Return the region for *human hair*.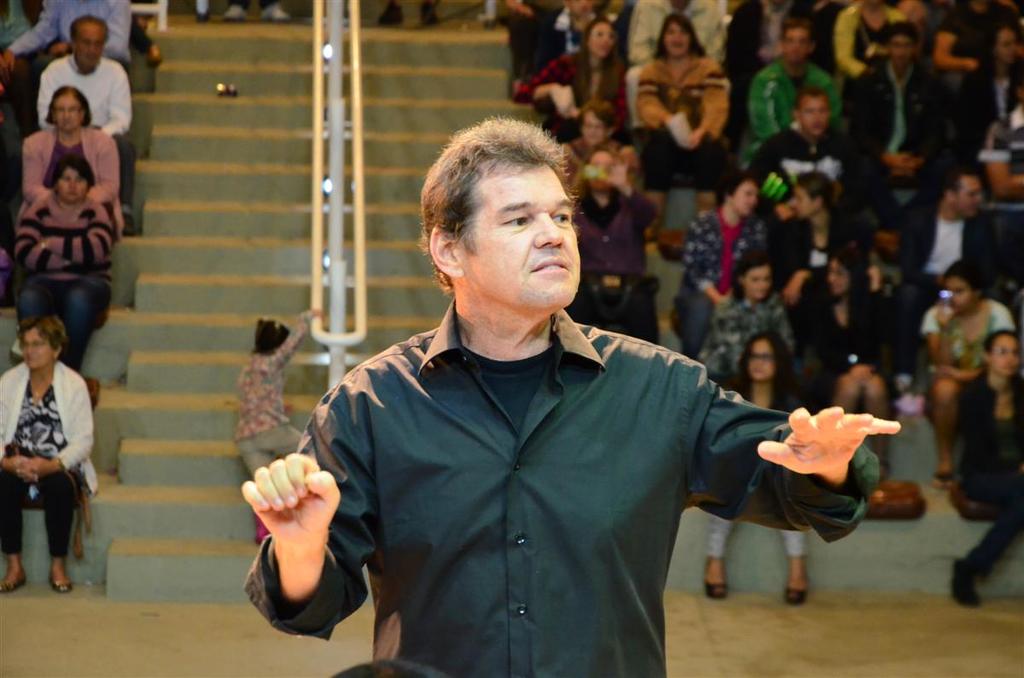
(x1=778, y1=16, x2=816, y2=41).
